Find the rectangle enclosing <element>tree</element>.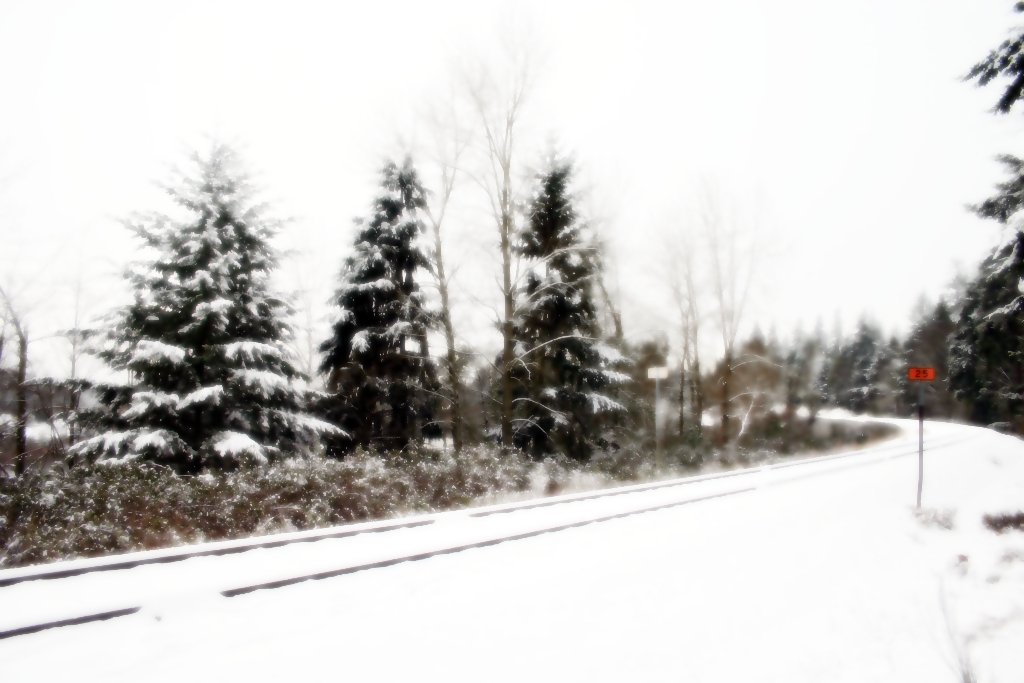
(320, 159, 461, 465).
